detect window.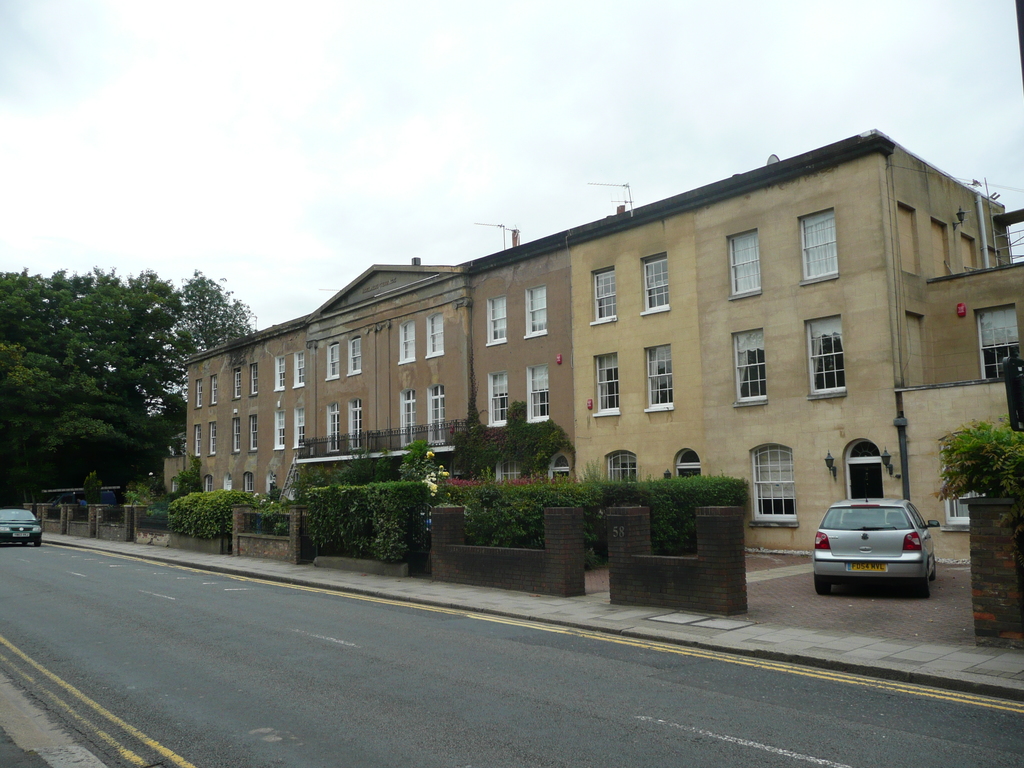
Detected at locate(248, 362, 258, 393).
